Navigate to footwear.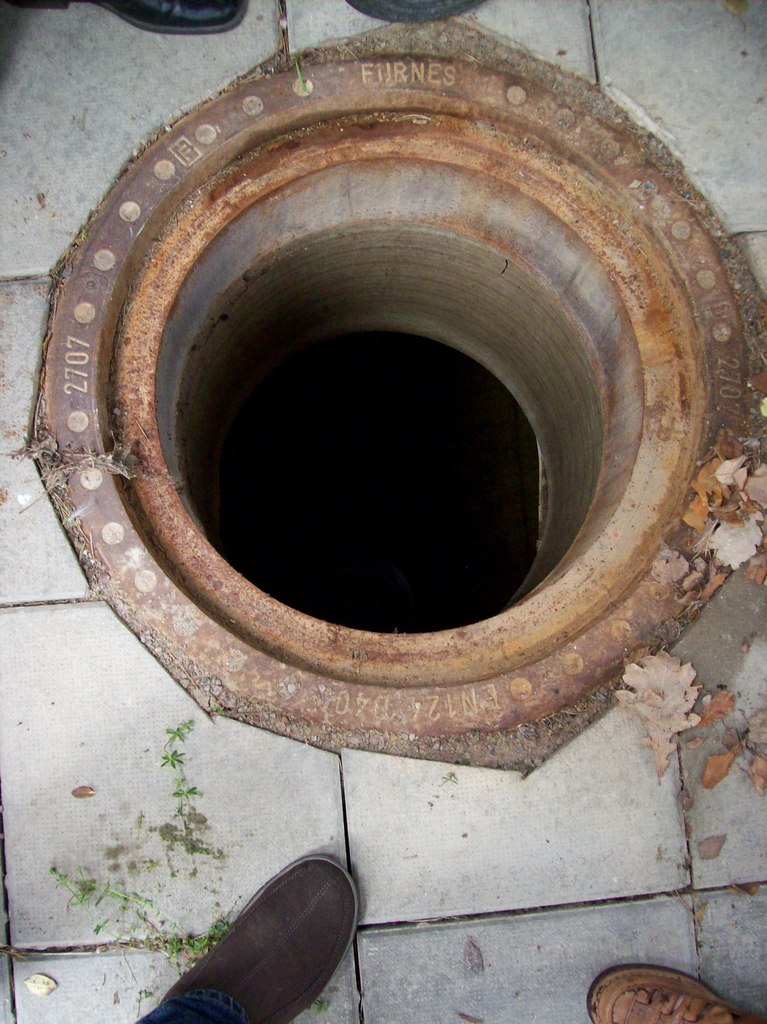
Navigation target: select_region(163, 854, 352, 1022).
